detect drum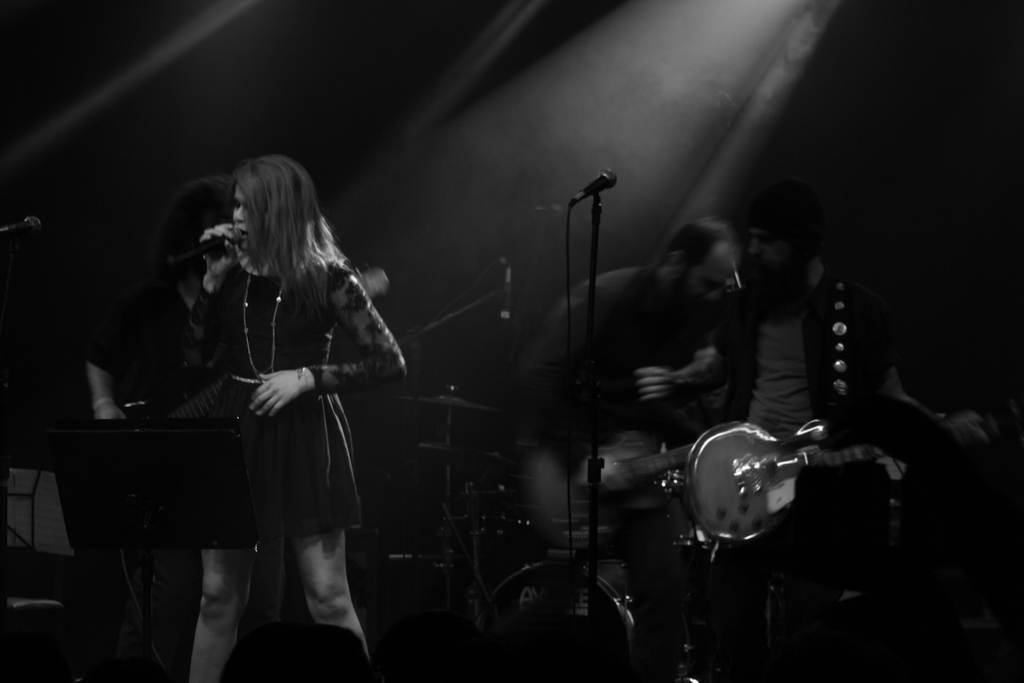
(left=488, top=555, right=627, bottom=682)
